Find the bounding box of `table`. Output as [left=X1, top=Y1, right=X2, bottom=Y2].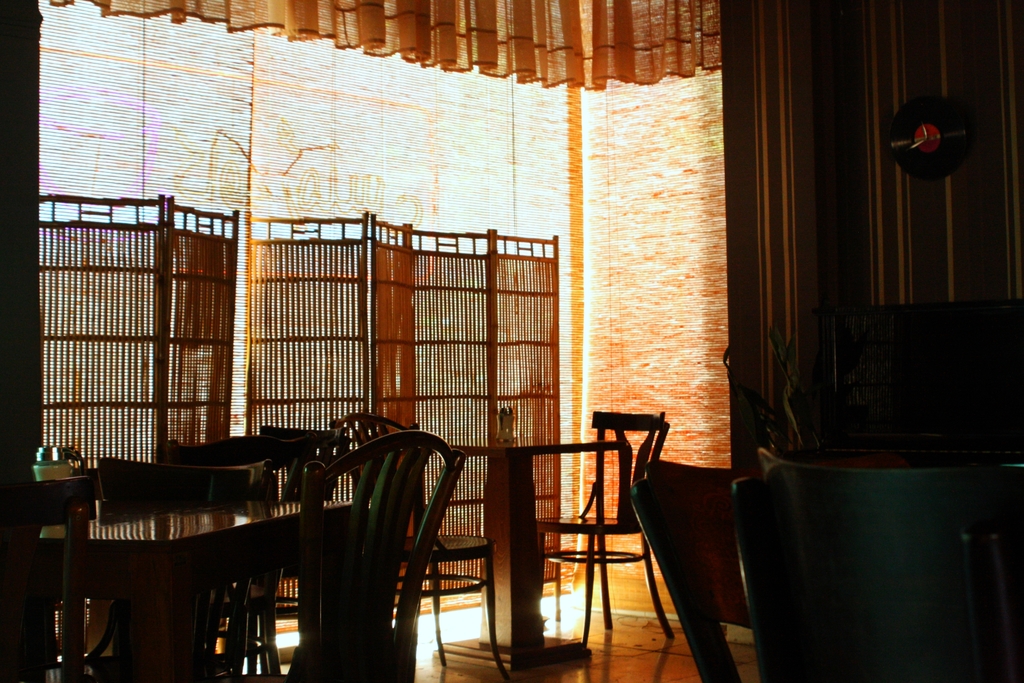
[left=450, top=431, right=624, bottom=671].
